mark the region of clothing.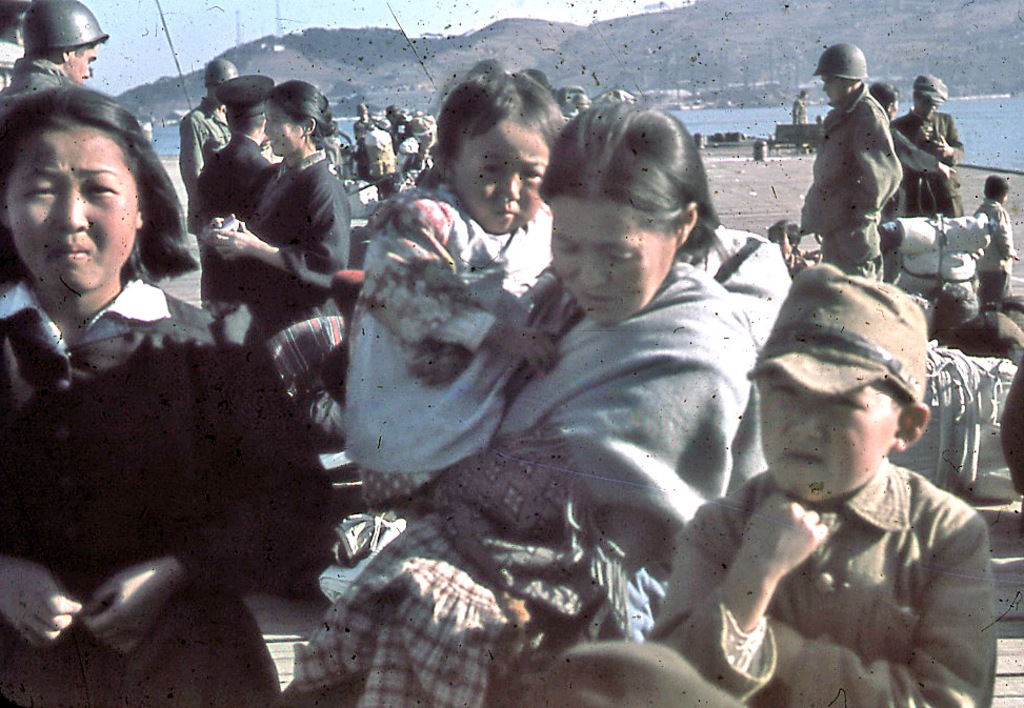
Region: x1=0, y1=282, x2=308, y2=693.
